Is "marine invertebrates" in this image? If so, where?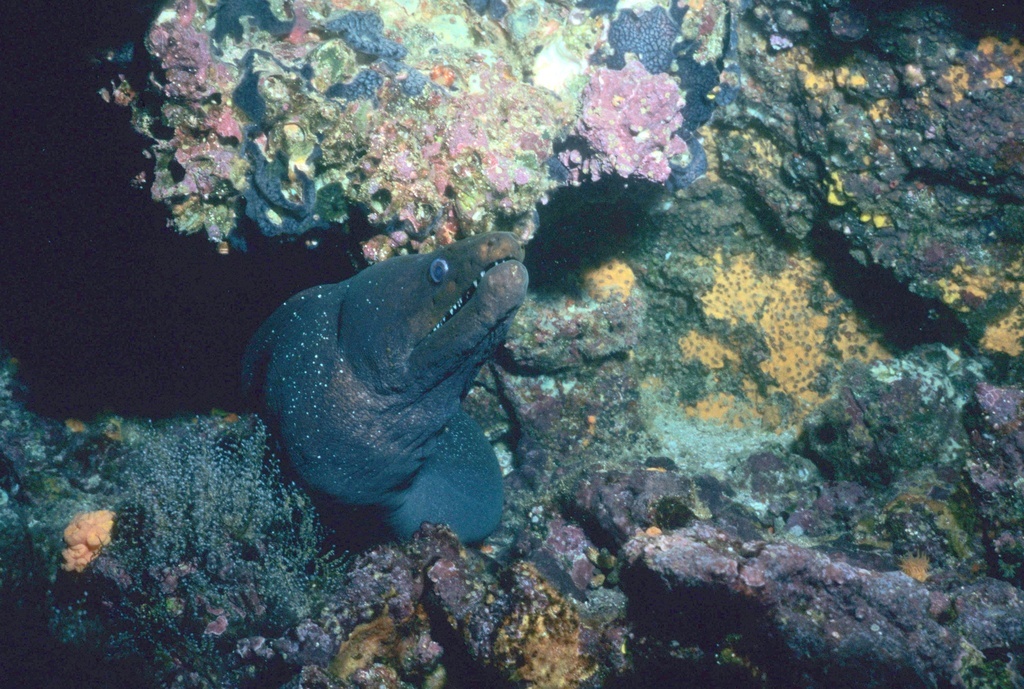
Yes, at left=236, top=226, right=529, bottom=546.
